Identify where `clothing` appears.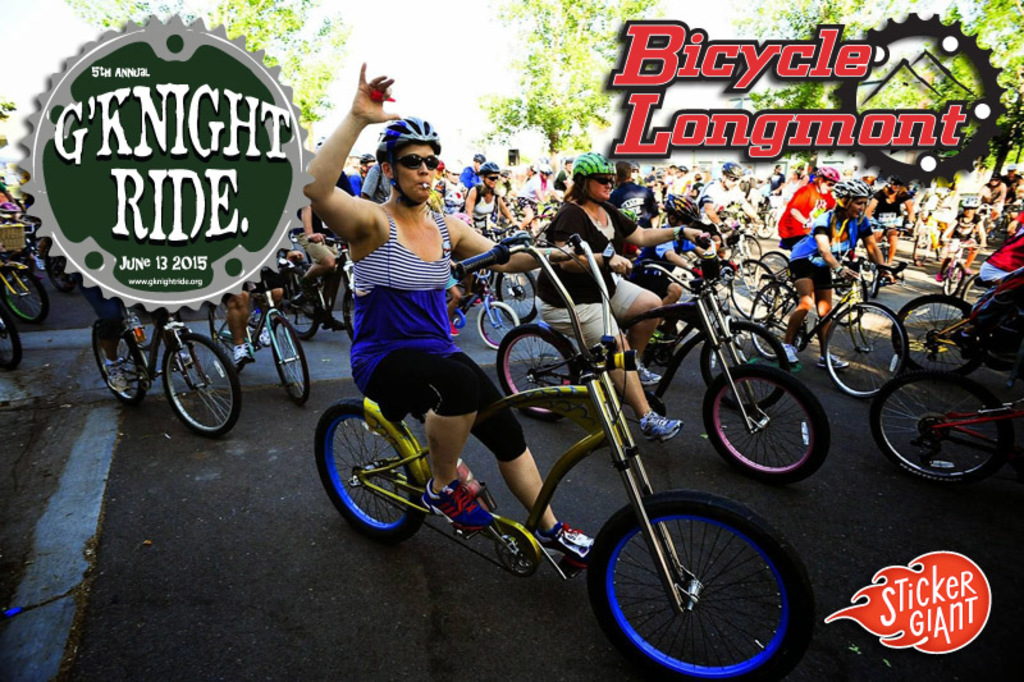
Appears at (left=518, top=171, right=544, bottom=215).
